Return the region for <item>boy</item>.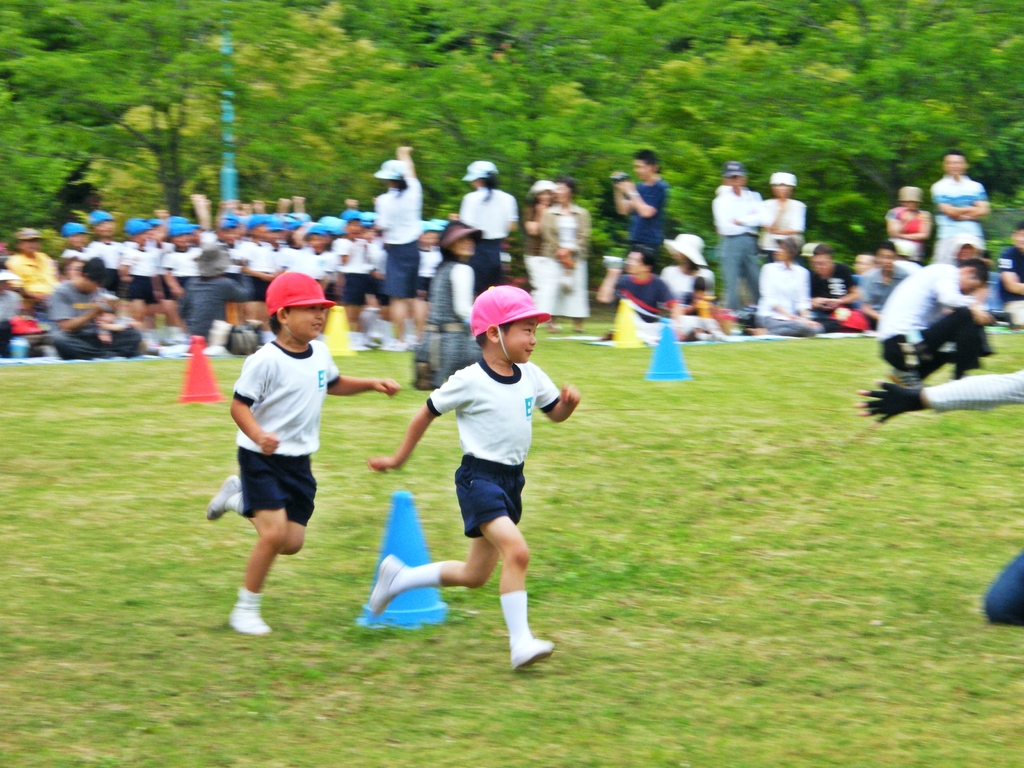
[left=857, top=245, right=913, bottom=317].
